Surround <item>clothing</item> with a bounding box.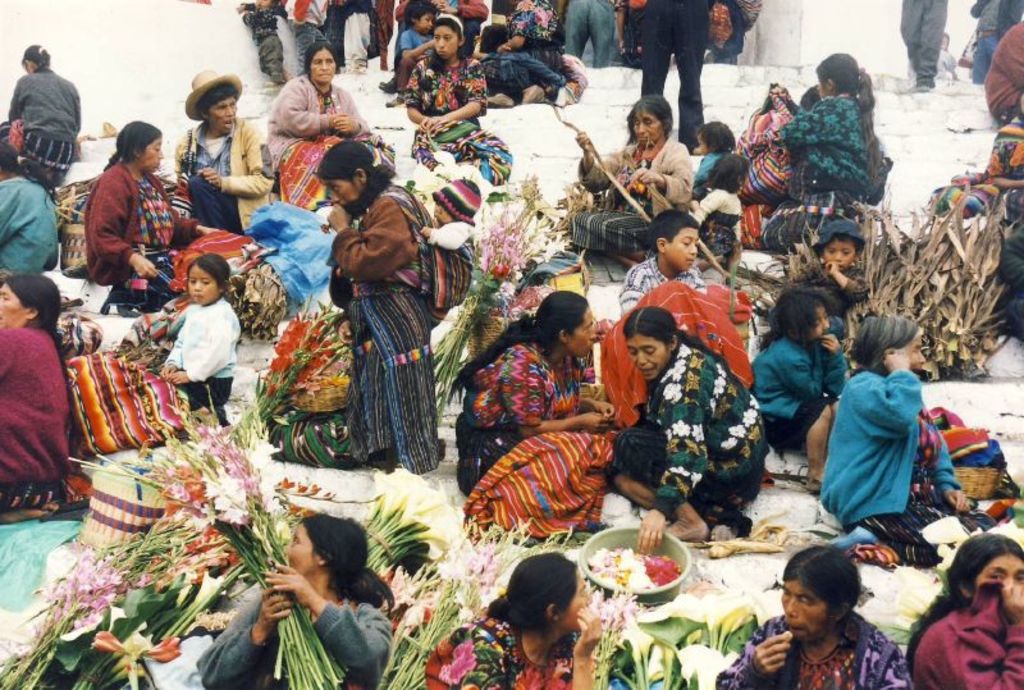
pyautogui.locateOnScreen(963, 0, 1023, 84).
